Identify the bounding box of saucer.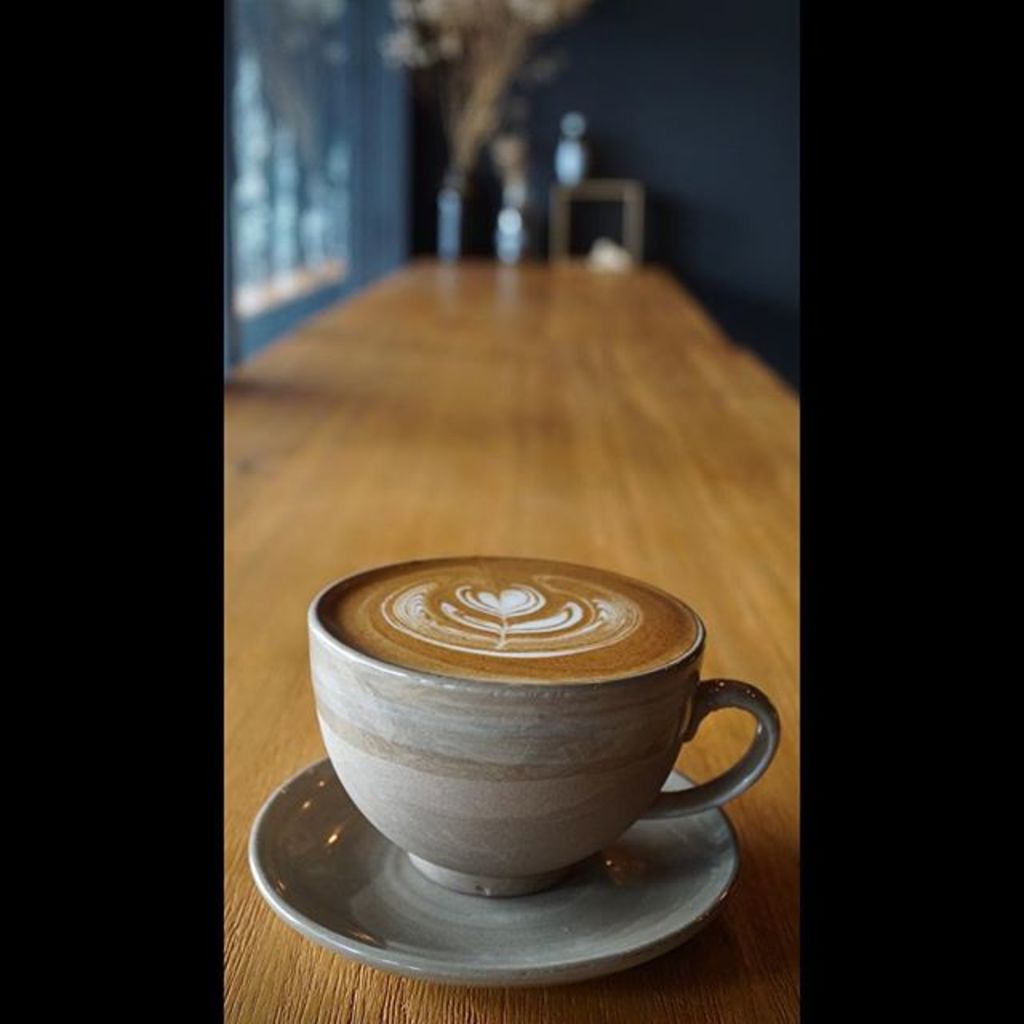
bbox(245, 752, 744, 989).
